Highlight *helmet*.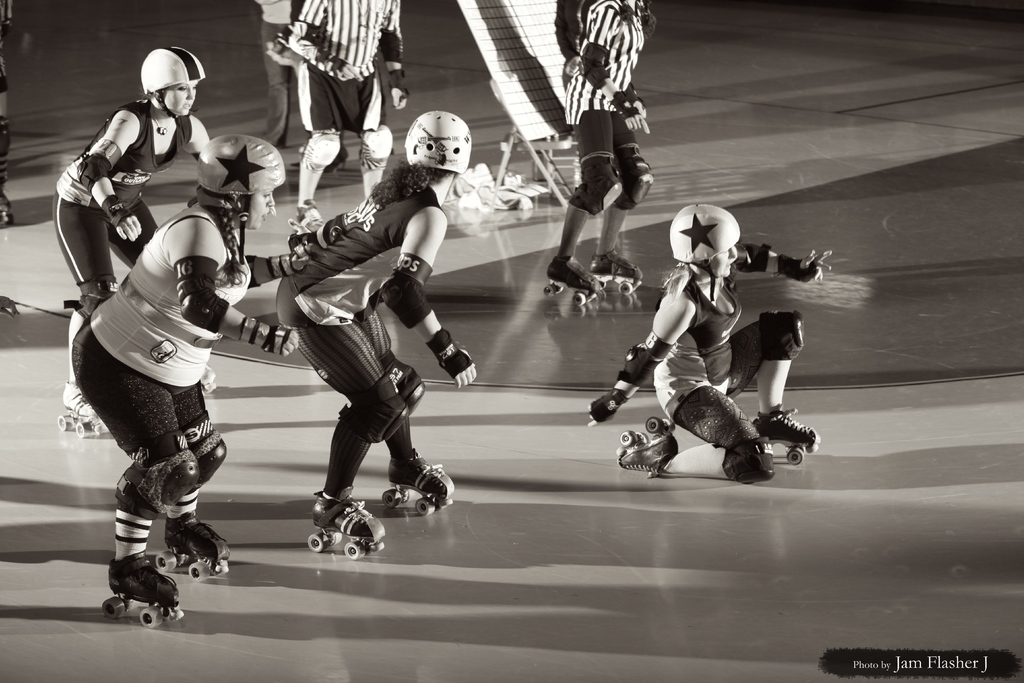
Highlighted region: BBox(197, 135, 288, 242).
